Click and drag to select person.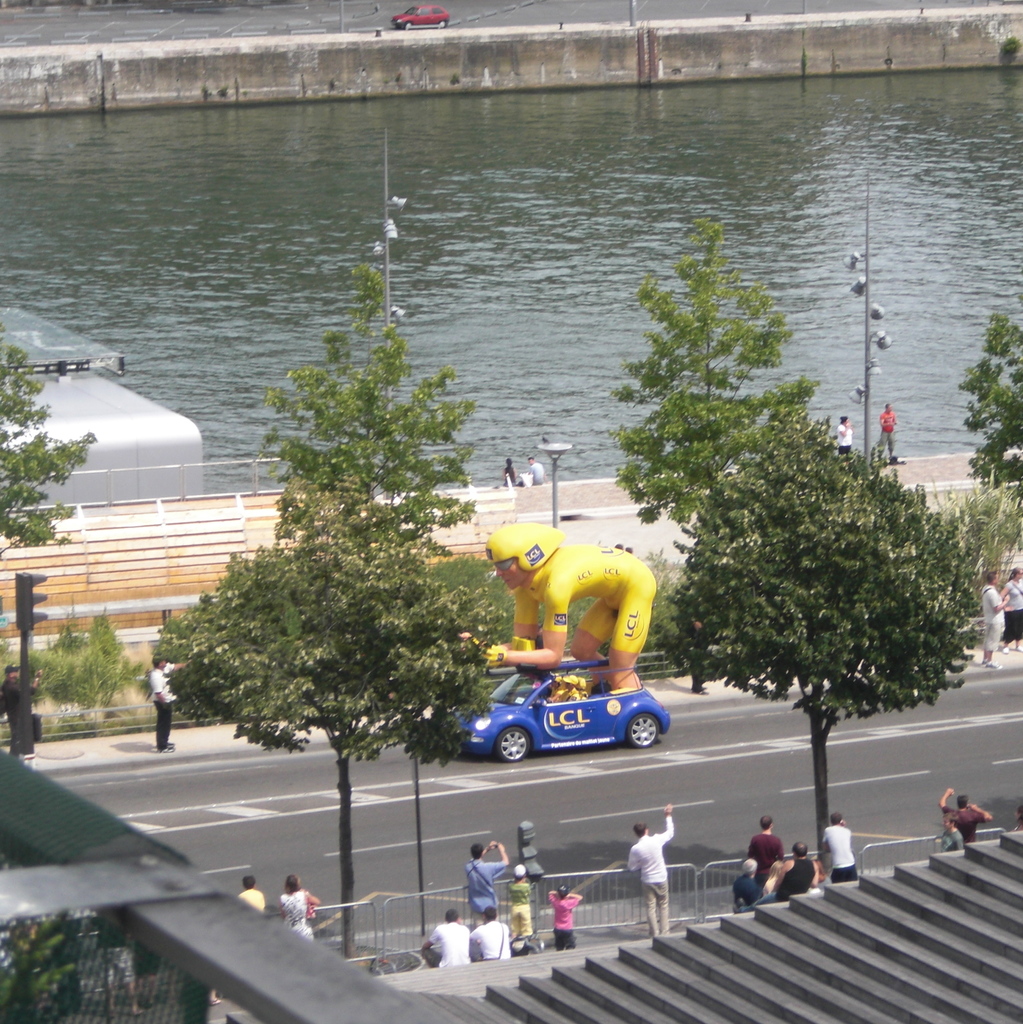
Selection: <bbox>472, 454, 656, 728</bbox>.
